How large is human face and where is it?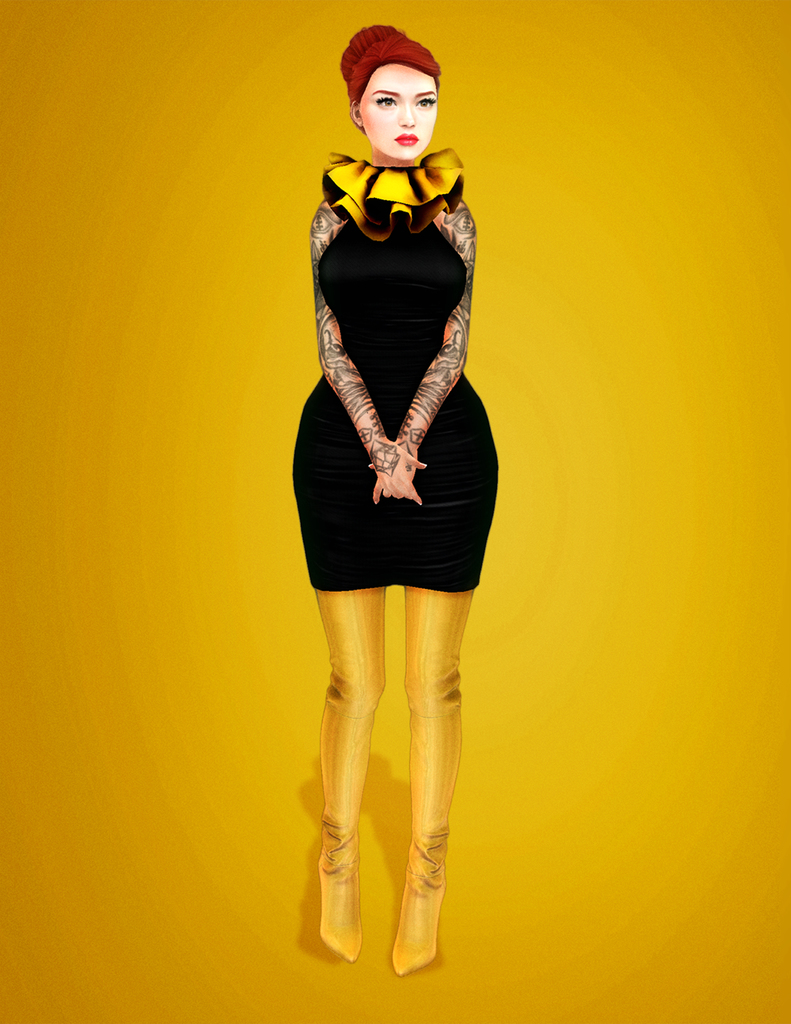
Bounding box: [left=356, top=53, right=442, bottom=163].
